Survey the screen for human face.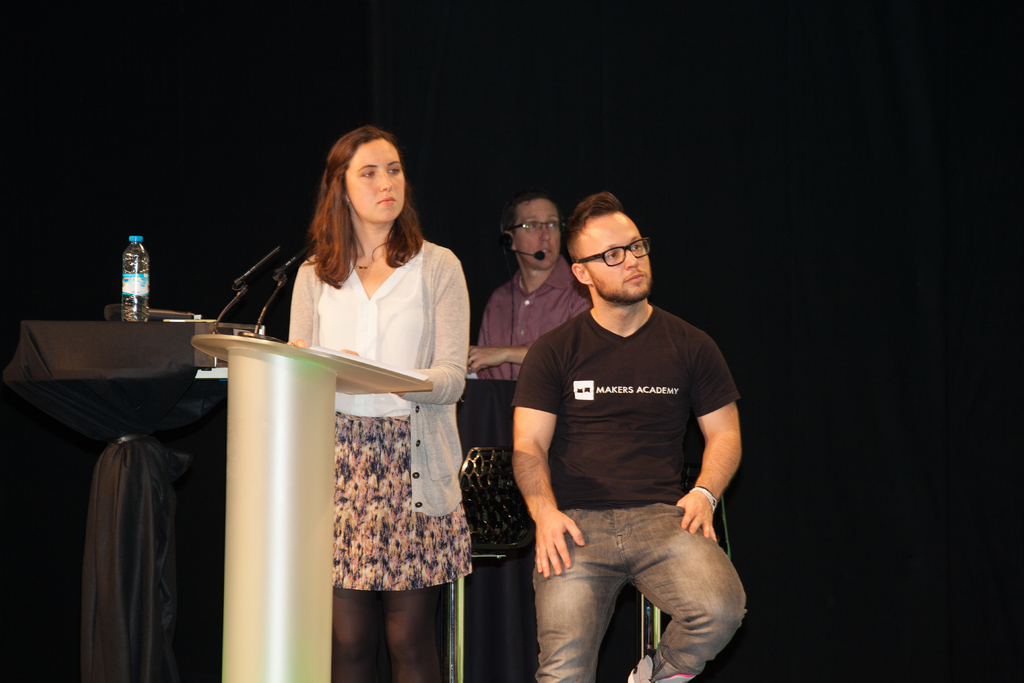
Survey found: x1=513 y1=204 x2=557 y2=270.
